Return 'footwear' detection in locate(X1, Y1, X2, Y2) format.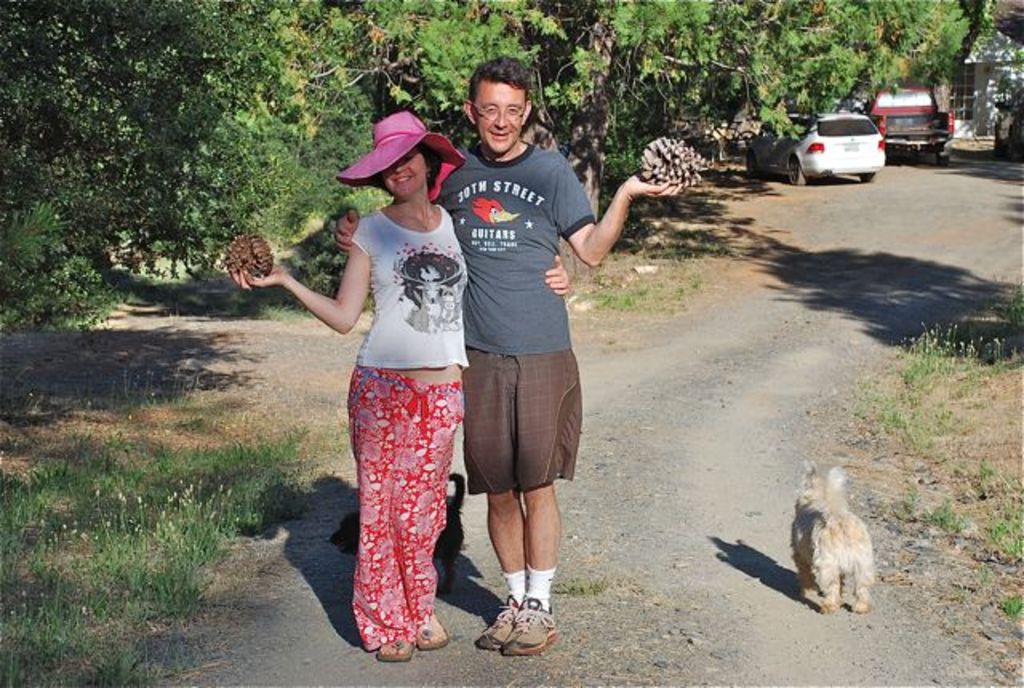
locate(373, 637, 416, 664).
